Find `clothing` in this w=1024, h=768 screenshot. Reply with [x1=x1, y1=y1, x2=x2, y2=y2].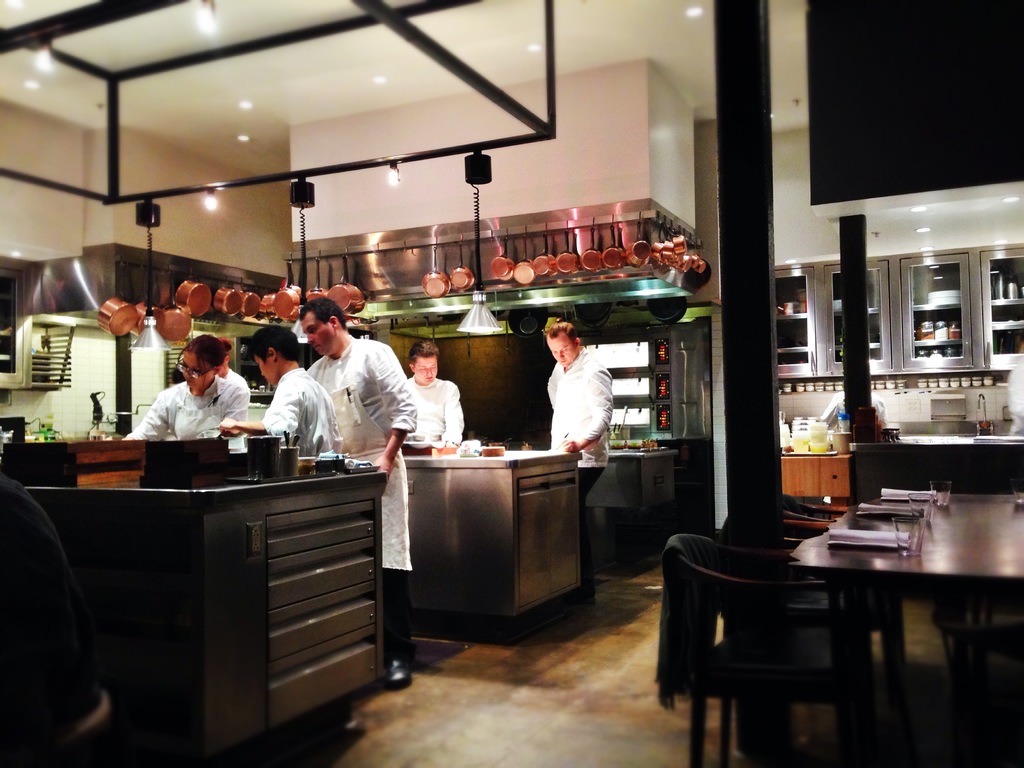
[x1=819, y1=388, x2=888, y2=430].
